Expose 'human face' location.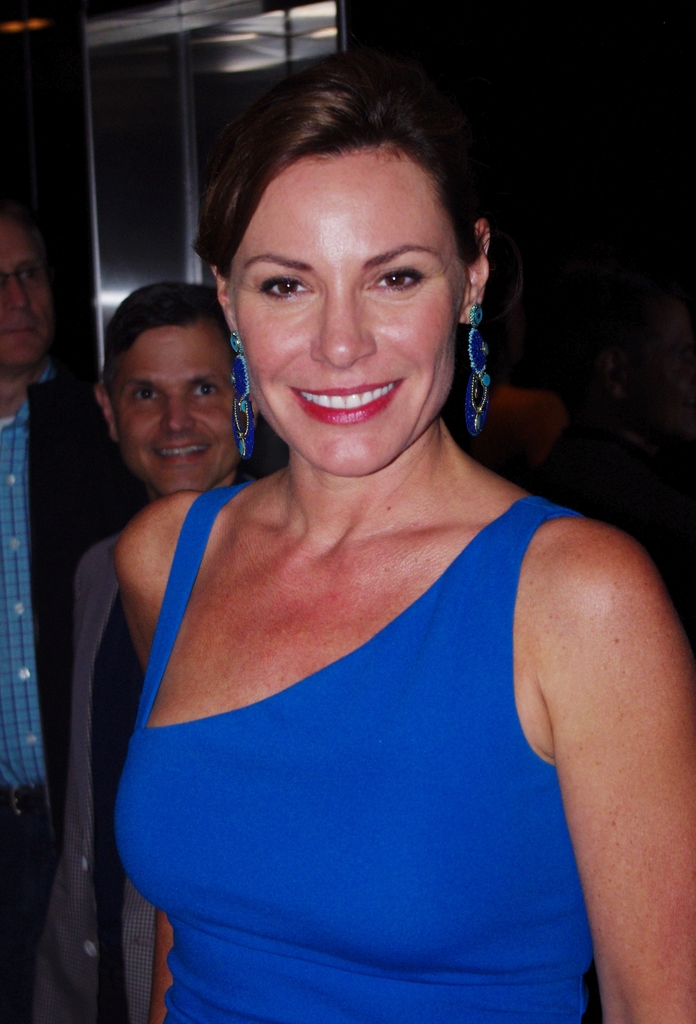
Exposed at [0, 206, 62, 365].
